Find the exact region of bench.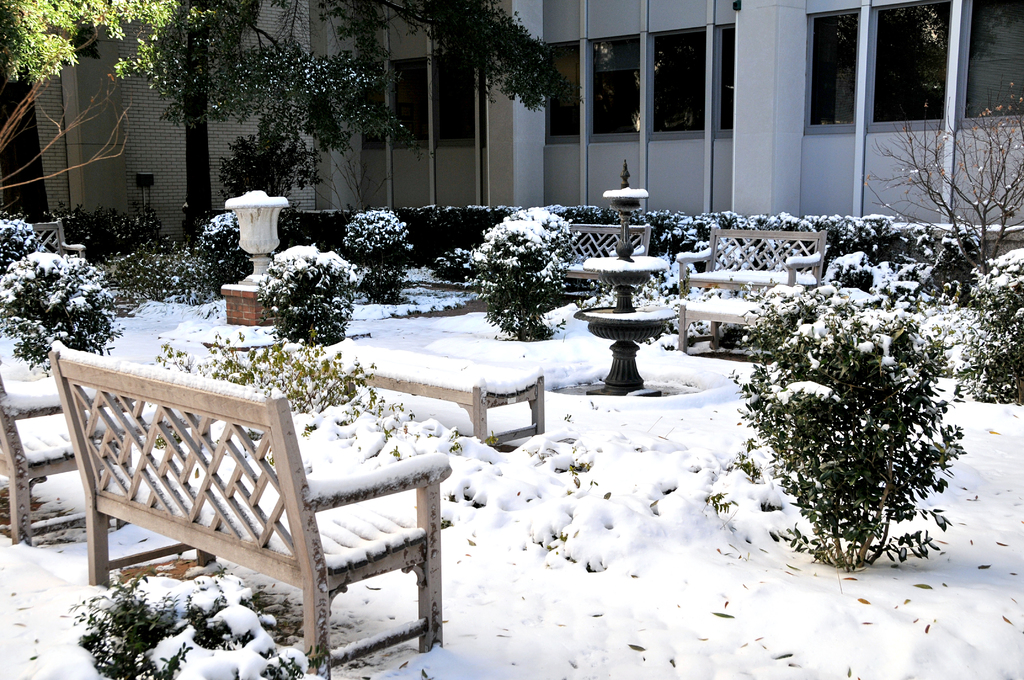
Exact region: (x1=49, y1=390, x2=444, y2=679).
